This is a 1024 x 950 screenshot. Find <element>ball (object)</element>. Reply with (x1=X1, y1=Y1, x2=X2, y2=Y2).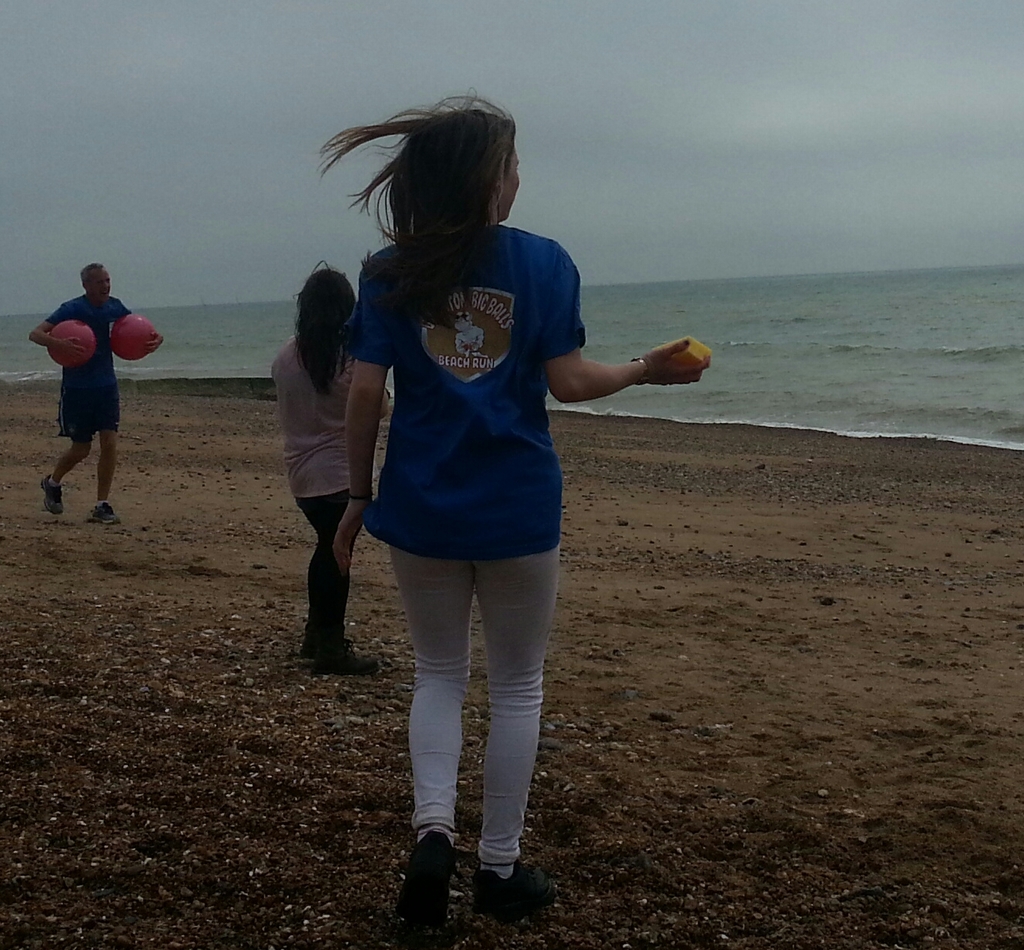
(x1=116, y1=313, x2=157, y2=357).
